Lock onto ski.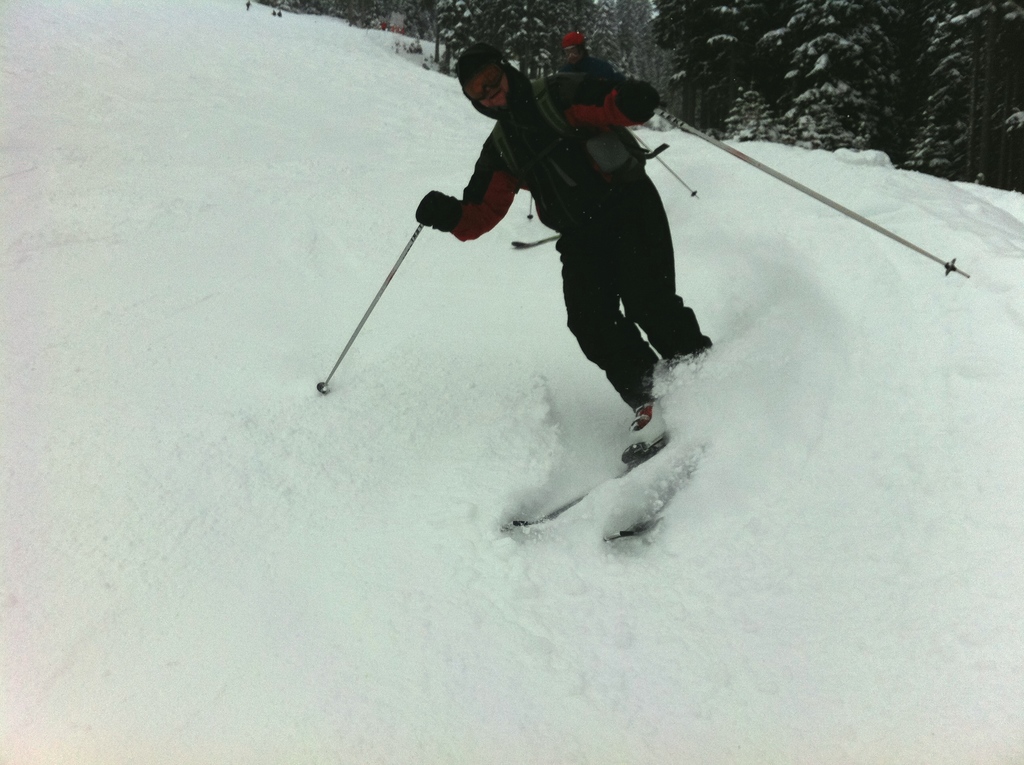
Locked: [489, 404, 698, 533].
